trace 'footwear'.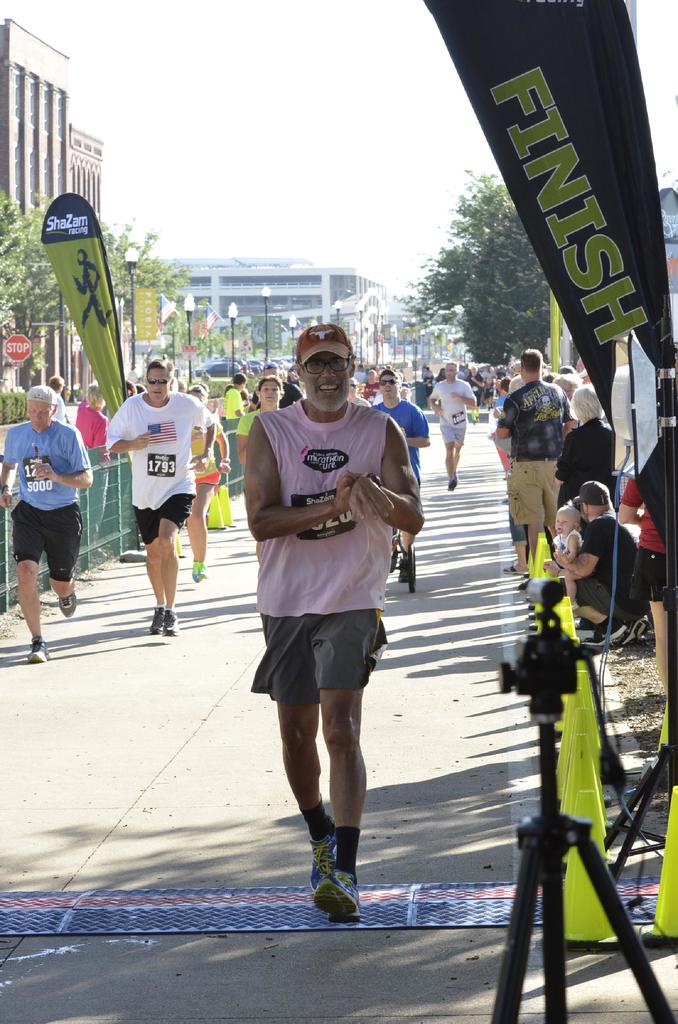
Traced to crop(447, 476, 458, 493).
